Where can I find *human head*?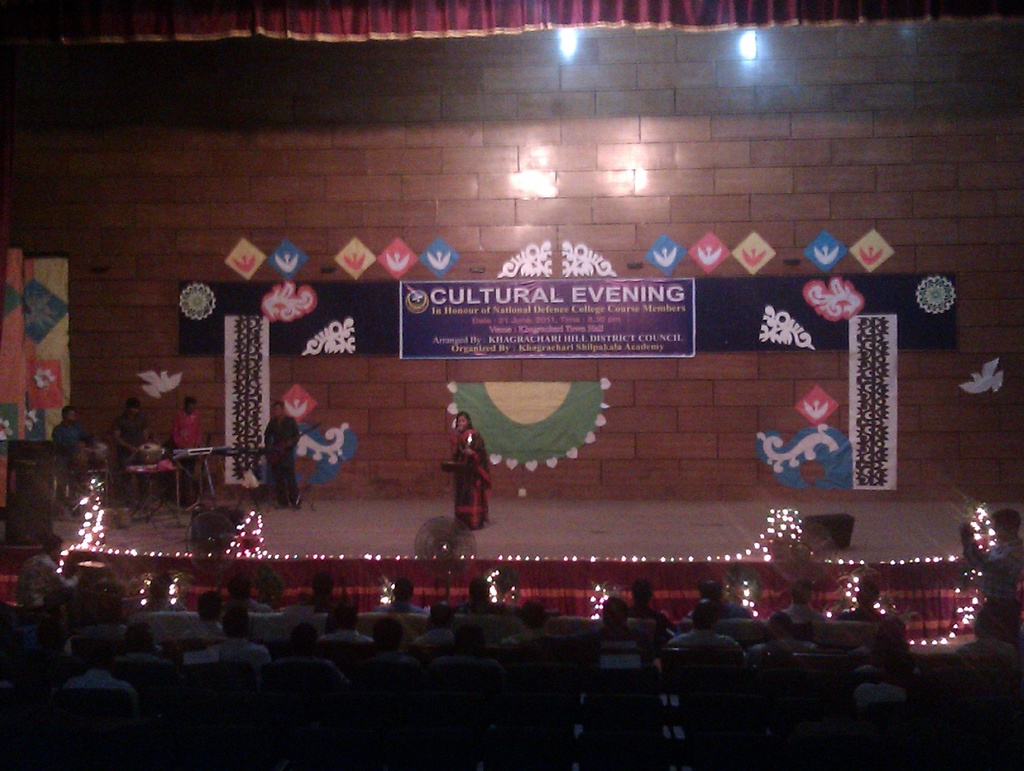
You can find it at 182/396/197/419.
